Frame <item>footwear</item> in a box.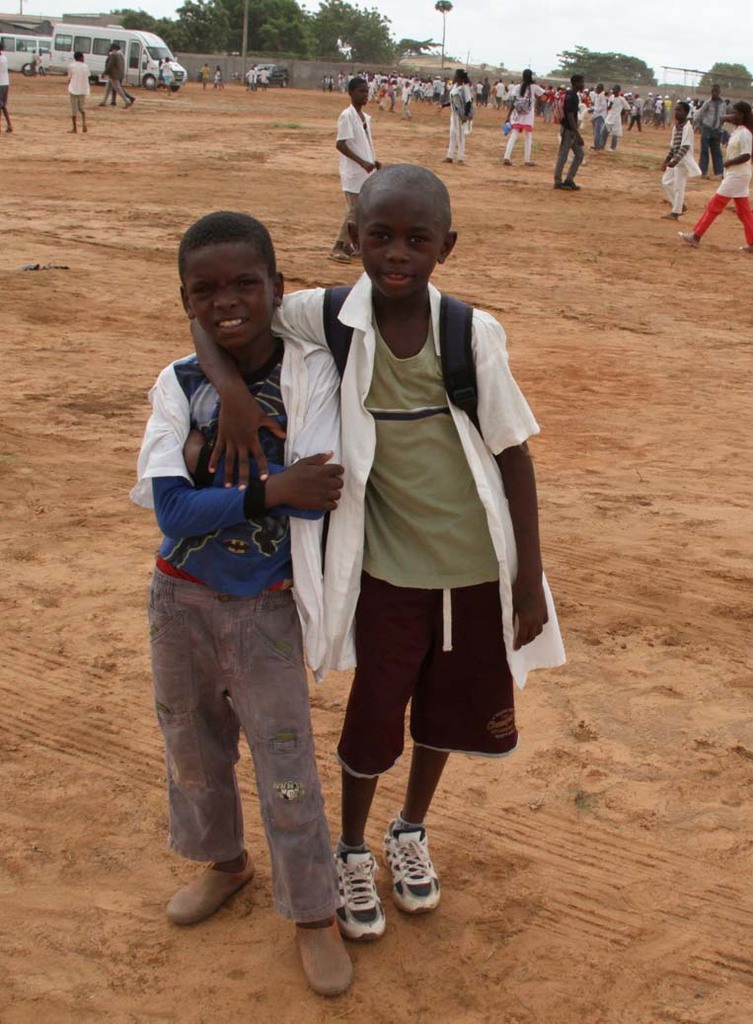
x1=657 y1=210 x2=677 y2=220.
